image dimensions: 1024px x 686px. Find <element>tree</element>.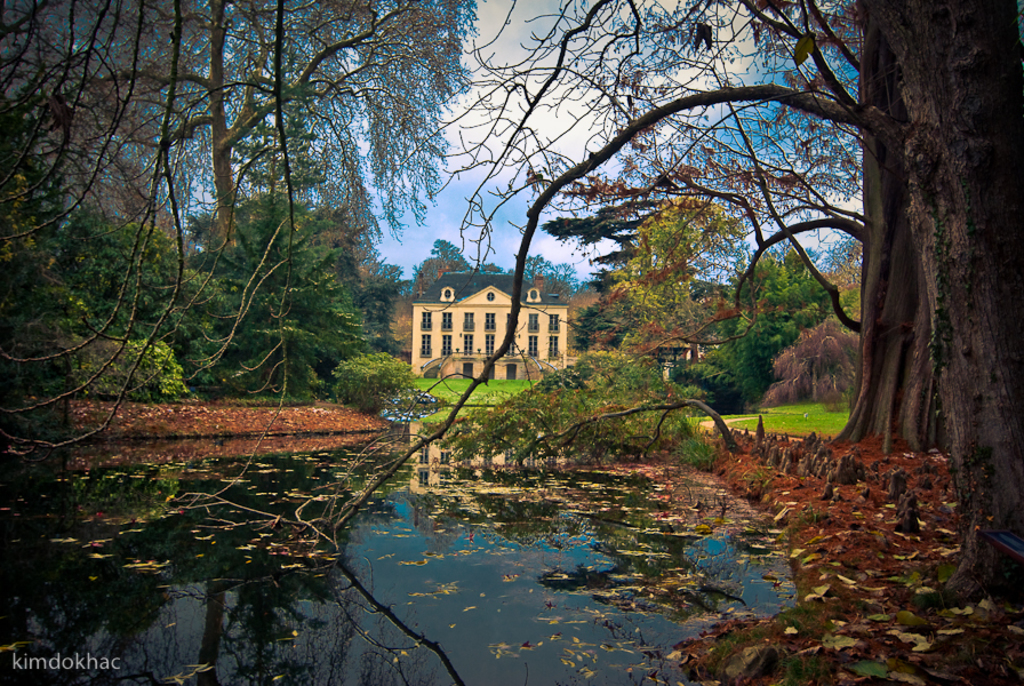
Rect(600, 192, 765, 350).
